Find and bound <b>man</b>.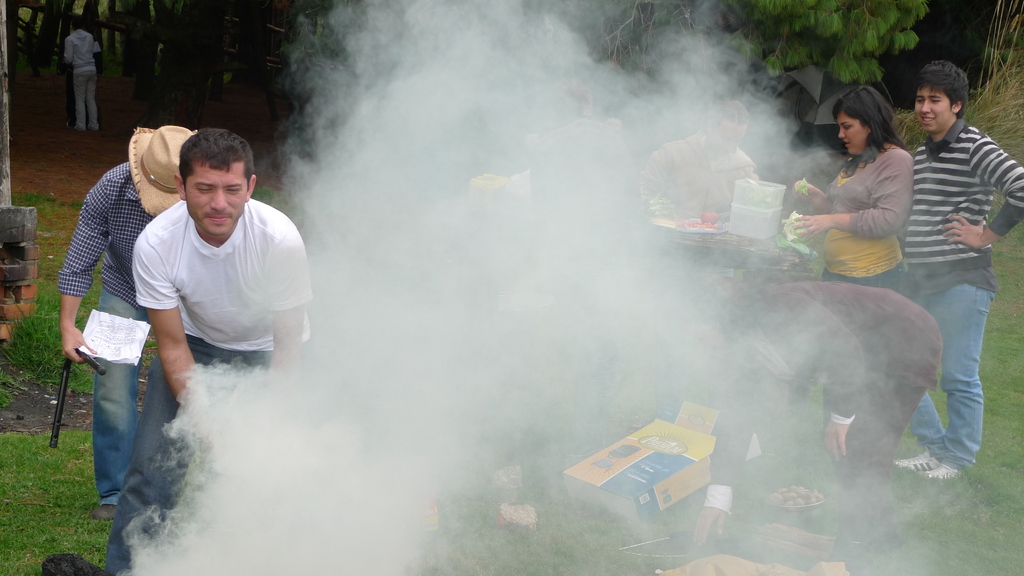
Bound: (639,109,756,223).
